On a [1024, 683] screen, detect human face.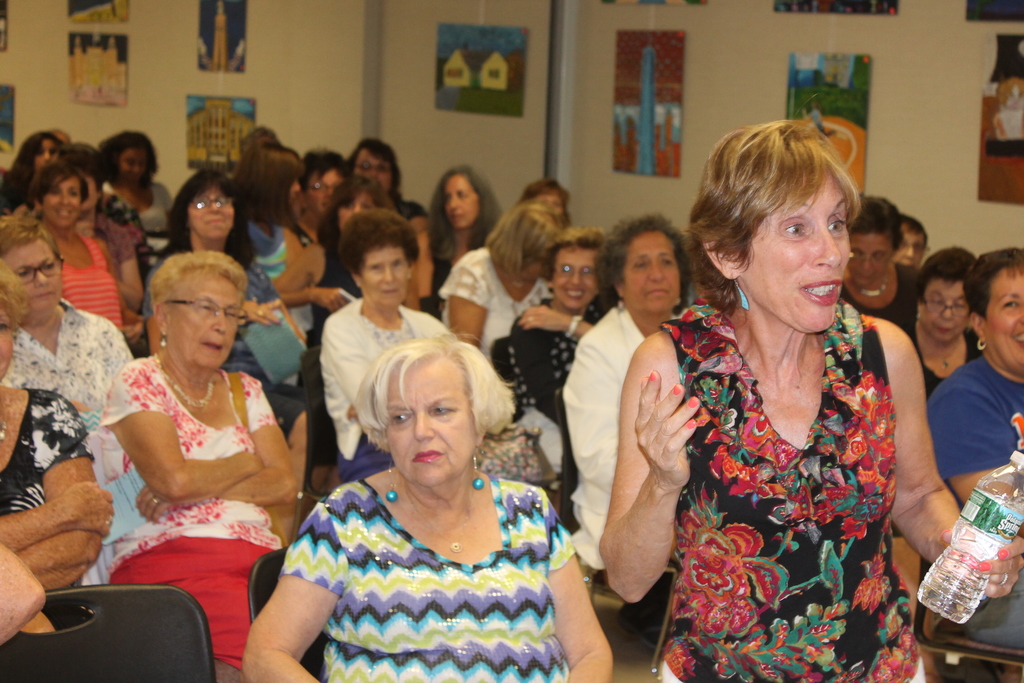
{"x1": 740, "y1": 163, "x2": 854, "y2": 335}.
